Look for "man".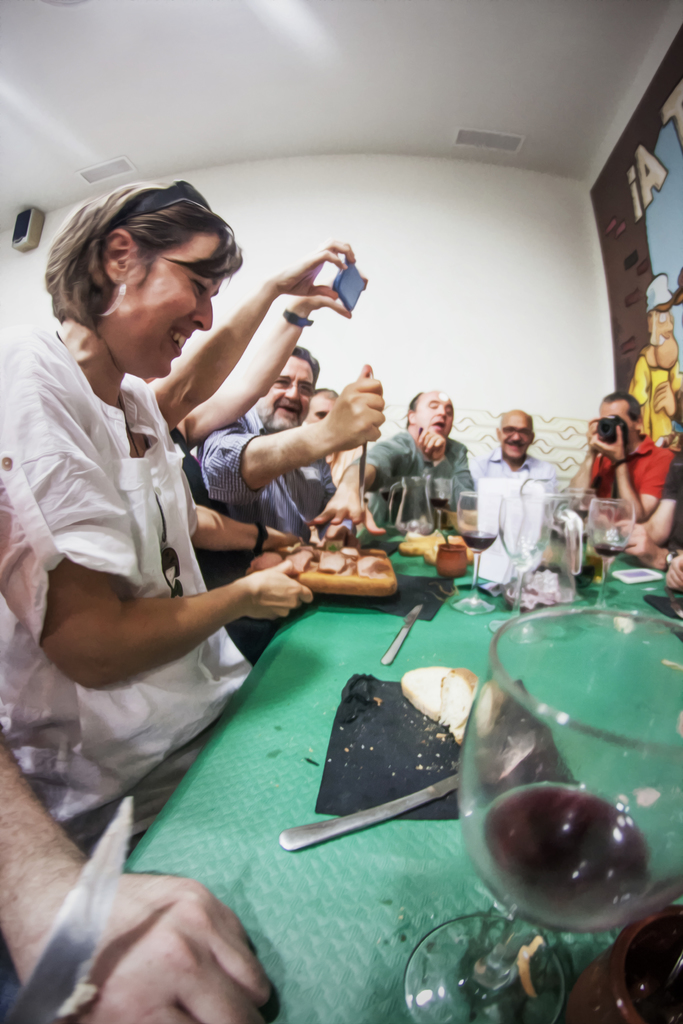
Found: Rect(568, 377, 674, 579).
